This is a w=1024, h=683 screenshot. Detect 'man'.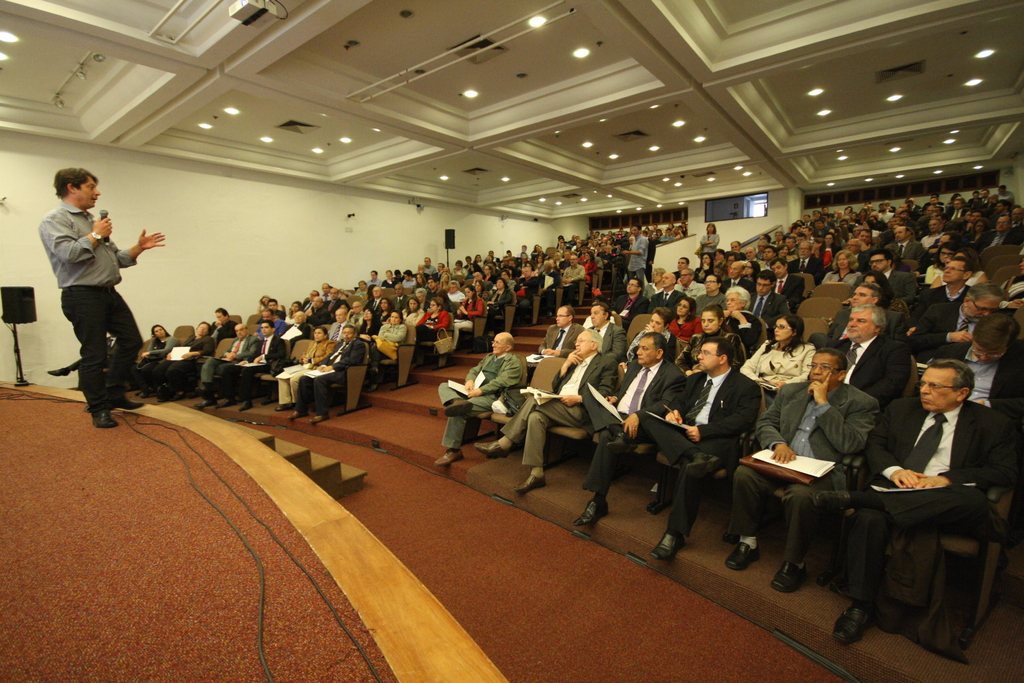
[left=924, top=221, right=941, bottom=242].
